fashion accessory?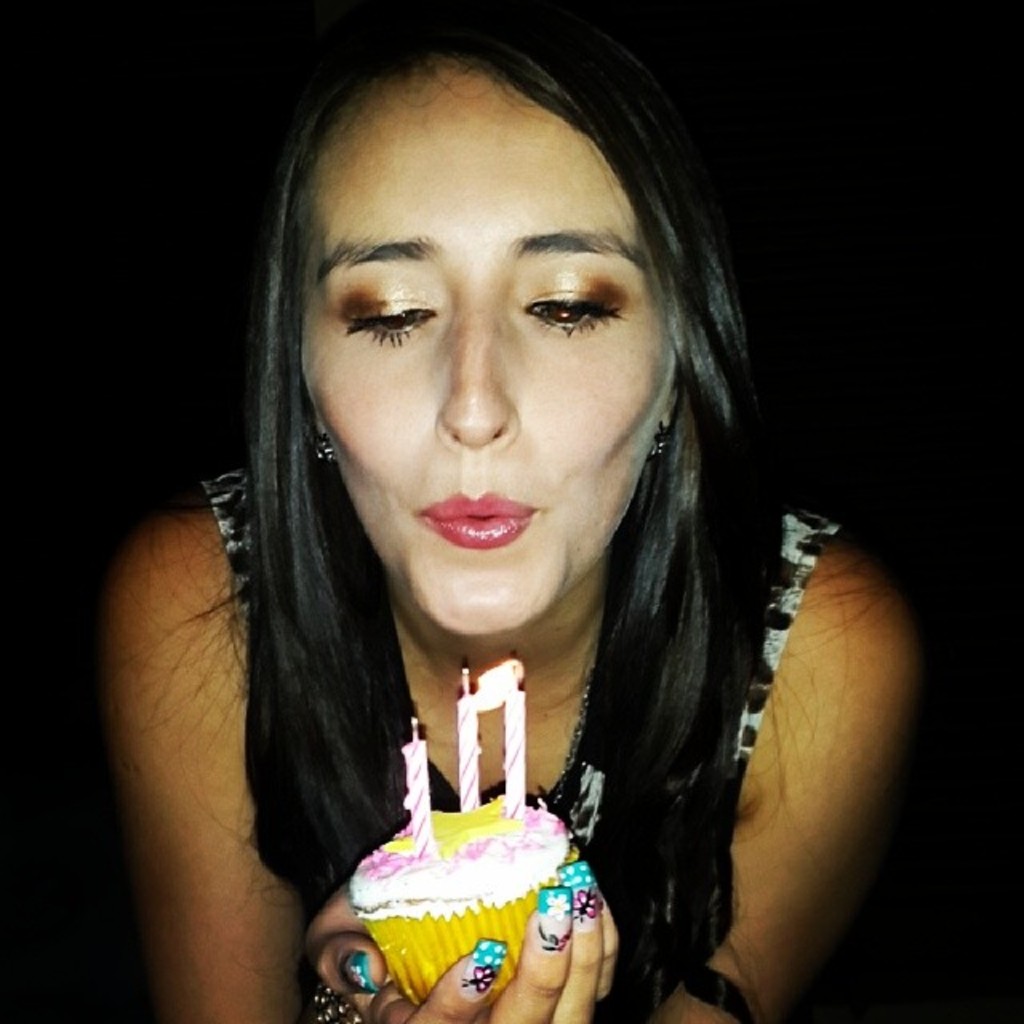
x1=302 y1=976 x2=368 y2=1022
